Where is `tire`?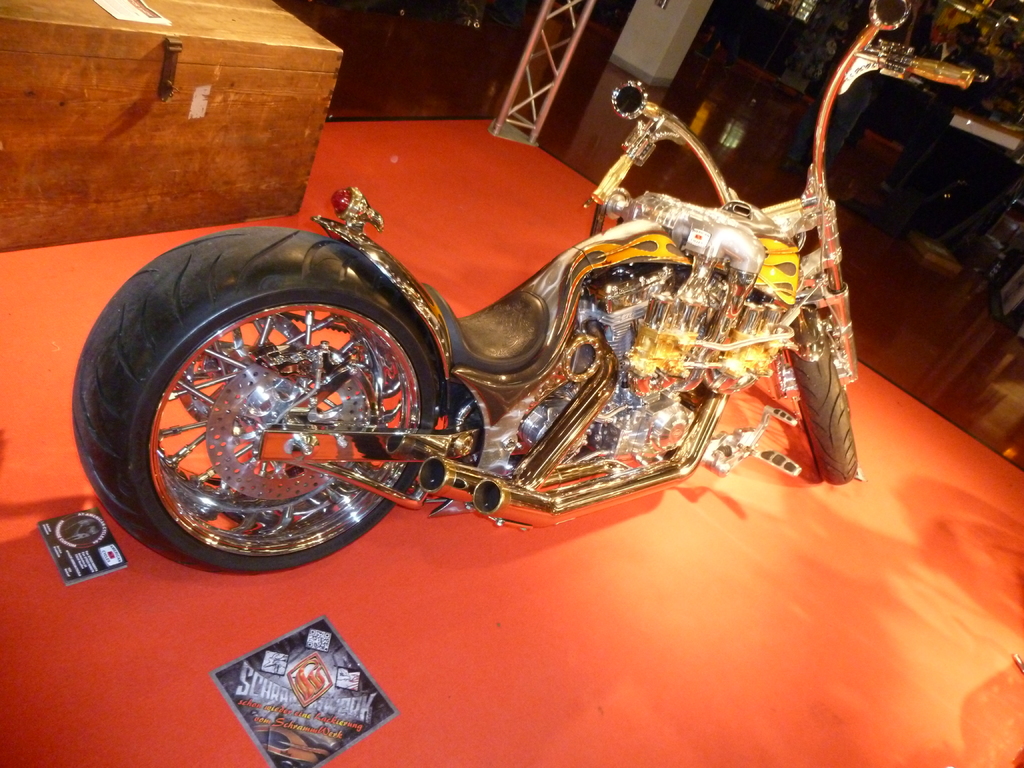
{"left": 71, "top": 221, "right": 442, "bottom": 583}.
